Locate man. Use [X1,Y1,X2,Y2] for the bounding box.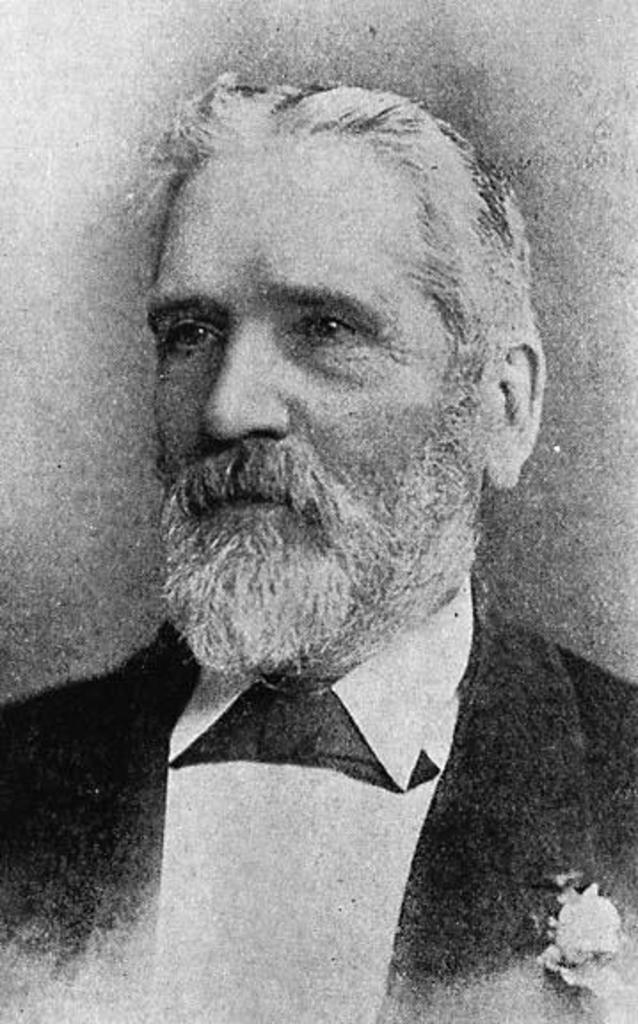
[39,89,624,990].
